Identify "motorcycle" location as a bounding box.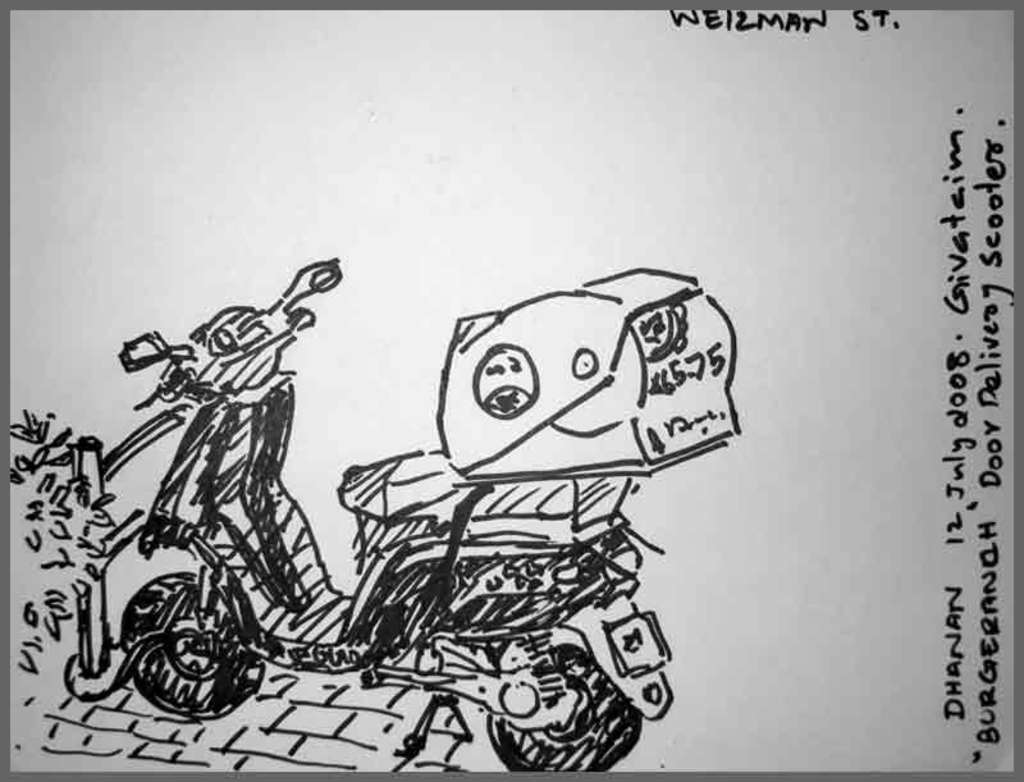
box=[118, 259, 736, 776].
